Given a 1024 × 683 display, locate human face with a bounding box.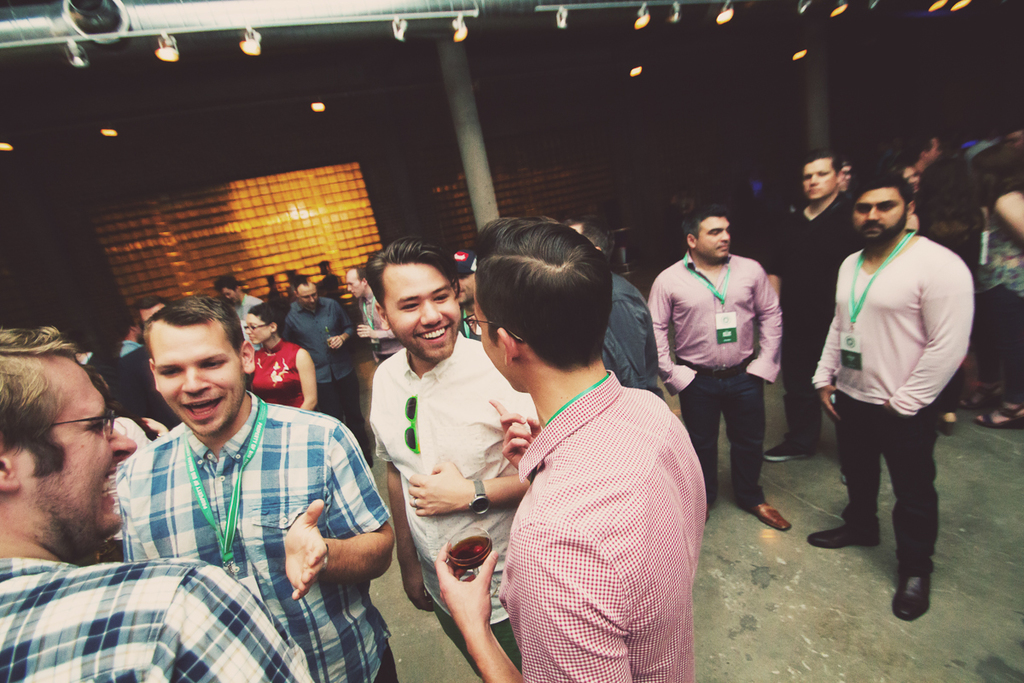
Located: <region>297, 283, 316, 309</region>.
